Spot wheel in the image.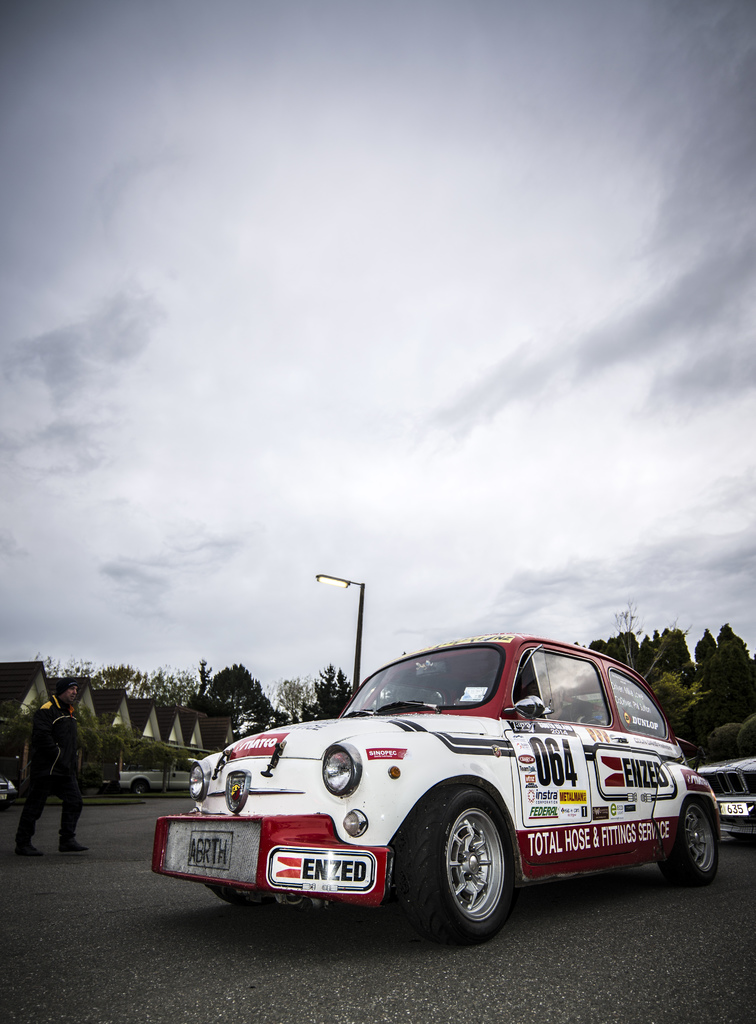
wheel found at box=[430, 803, 529, 929].
